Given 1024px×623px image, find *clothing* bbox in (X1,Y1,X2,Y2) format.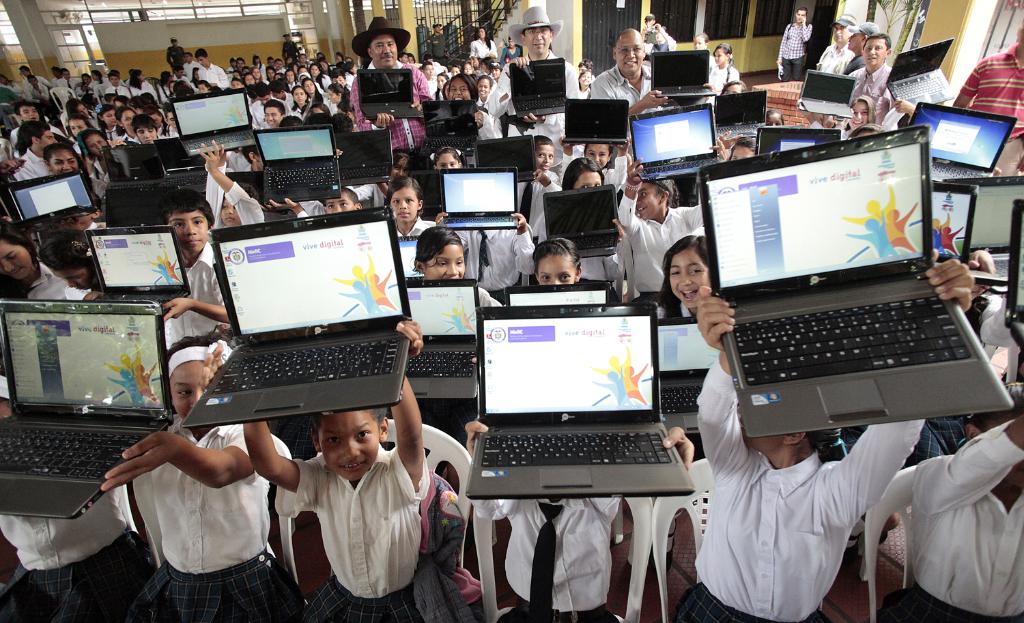
(1,493,161,621).
